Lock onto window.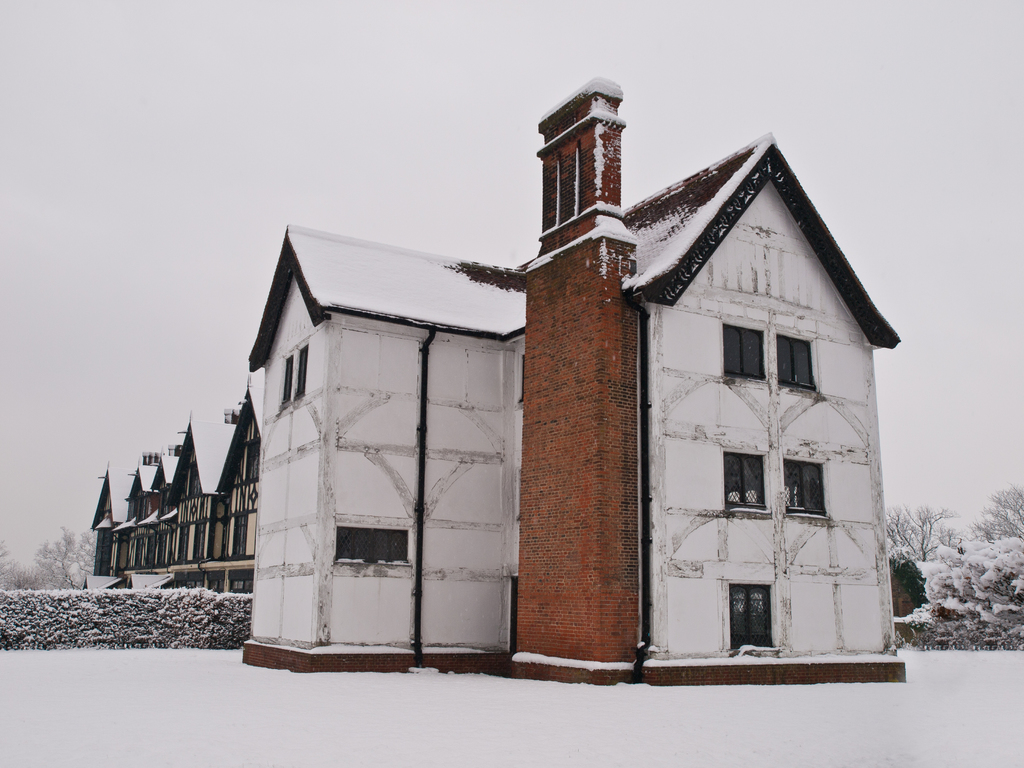
Locked: (left=283, top=355, right=295, bottom=406).
